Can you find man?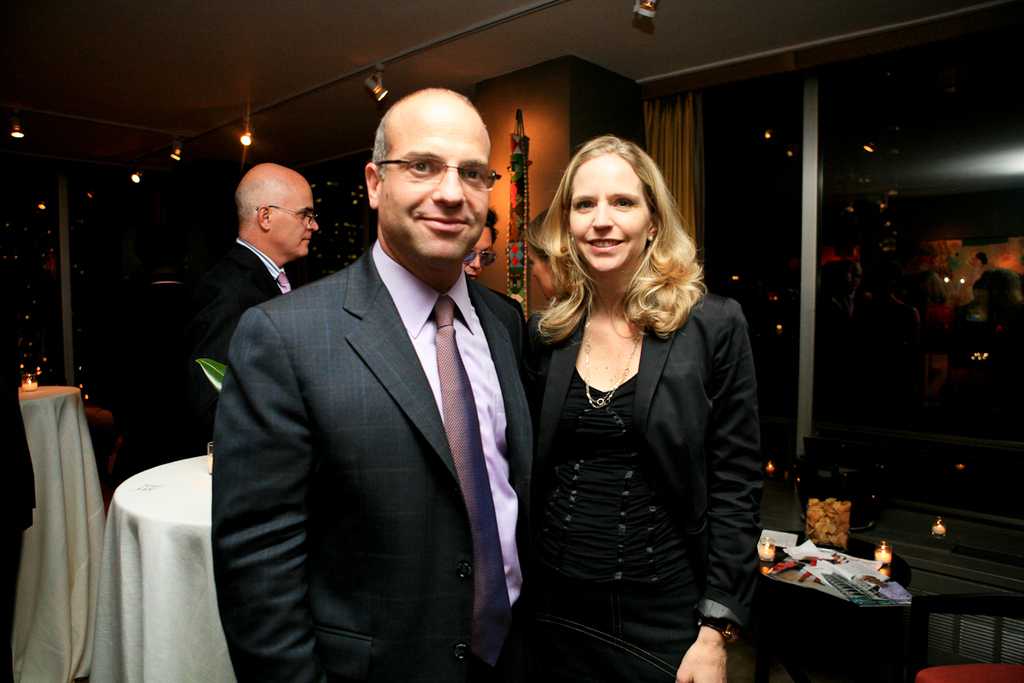
Yes, bounding box: region(171, 160, 319, 456).
